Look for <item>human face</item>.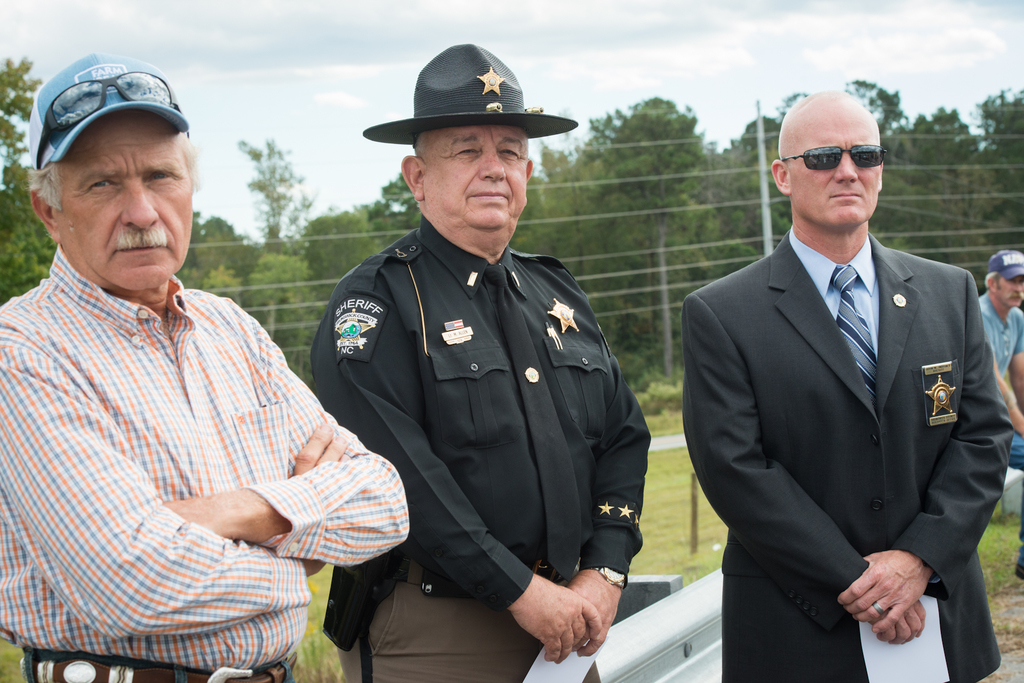
Found: bbox=(427, 124, 529, 239).
